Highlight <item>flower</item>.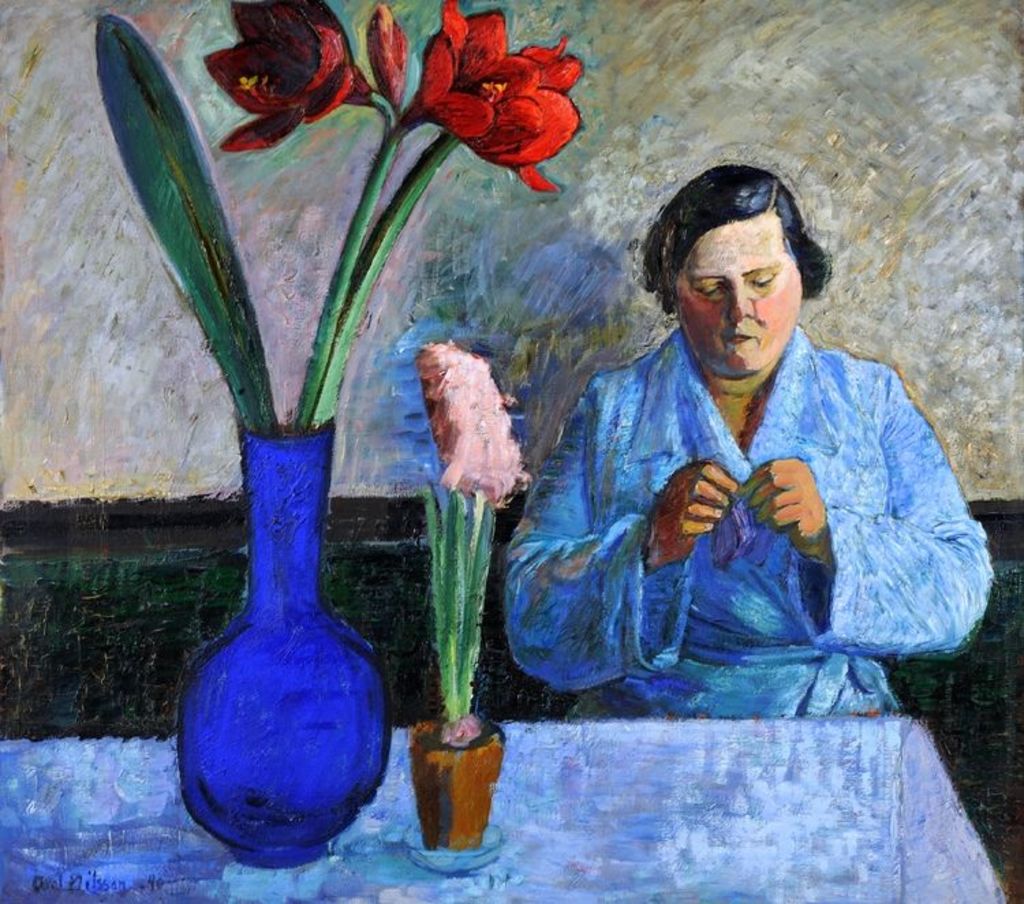
Highlighted region: 419/0/538/139.
